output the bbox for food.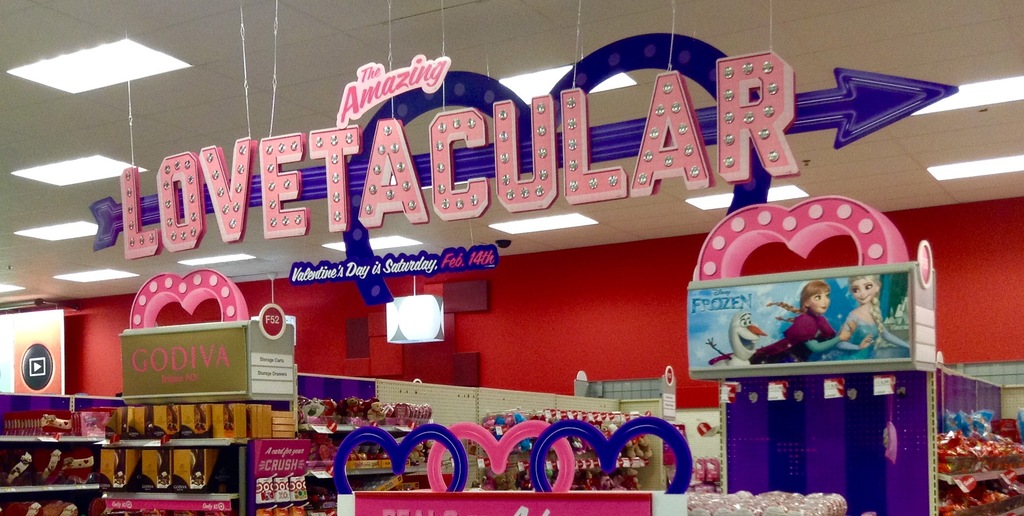
select_region(143, 406, 154, 432).
